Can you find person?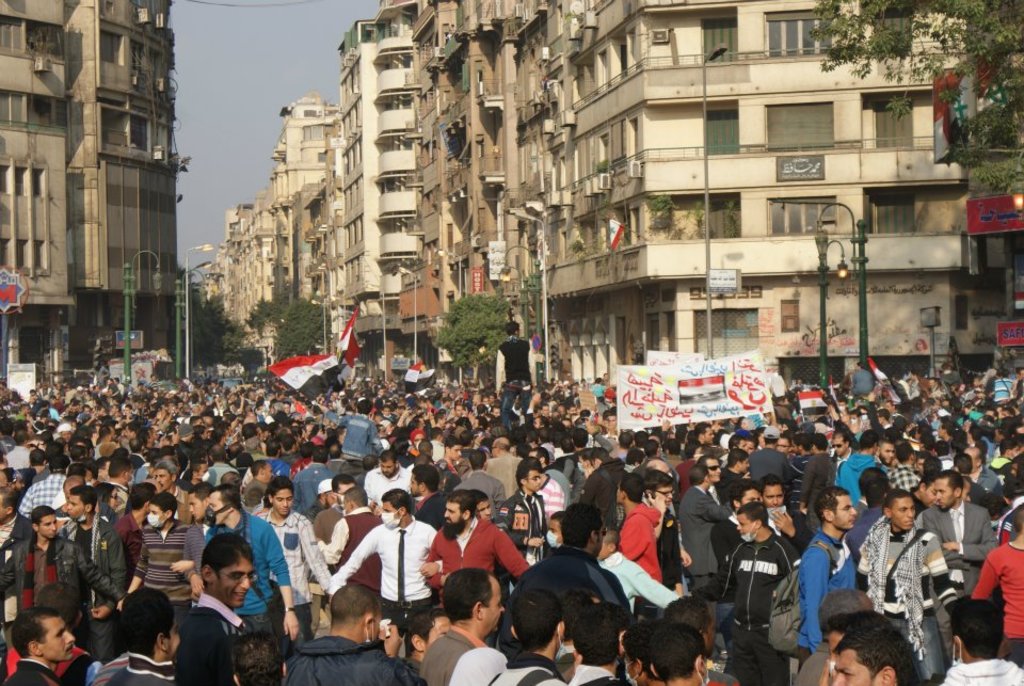
Yes, bounding box: 646, 474, 685, 593.
